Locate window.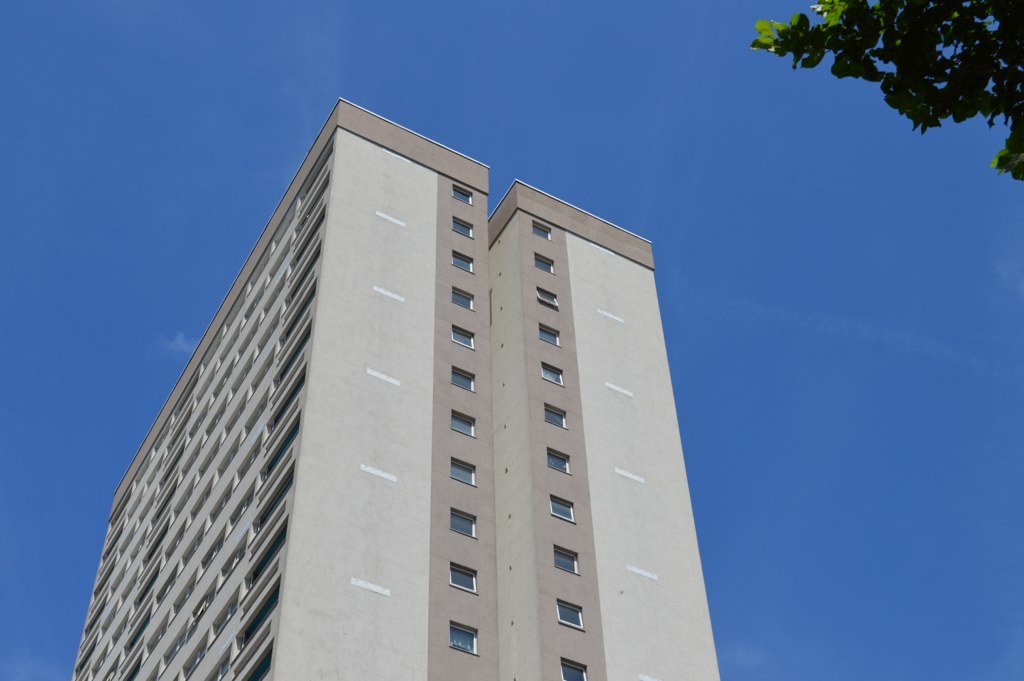
Bounding box: l=453, t=217, r=469, b=242.
